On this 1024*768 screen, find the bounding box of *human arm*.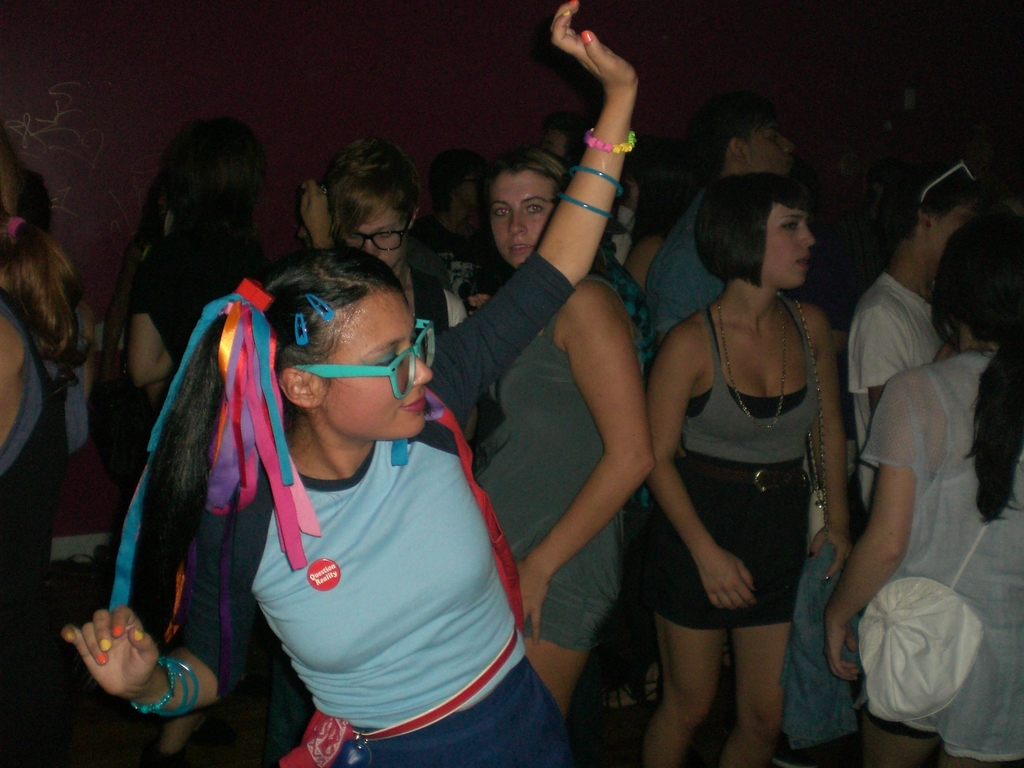
Bounding box: pyautogui.locateOnScreen(853, 304, 959, 413).
